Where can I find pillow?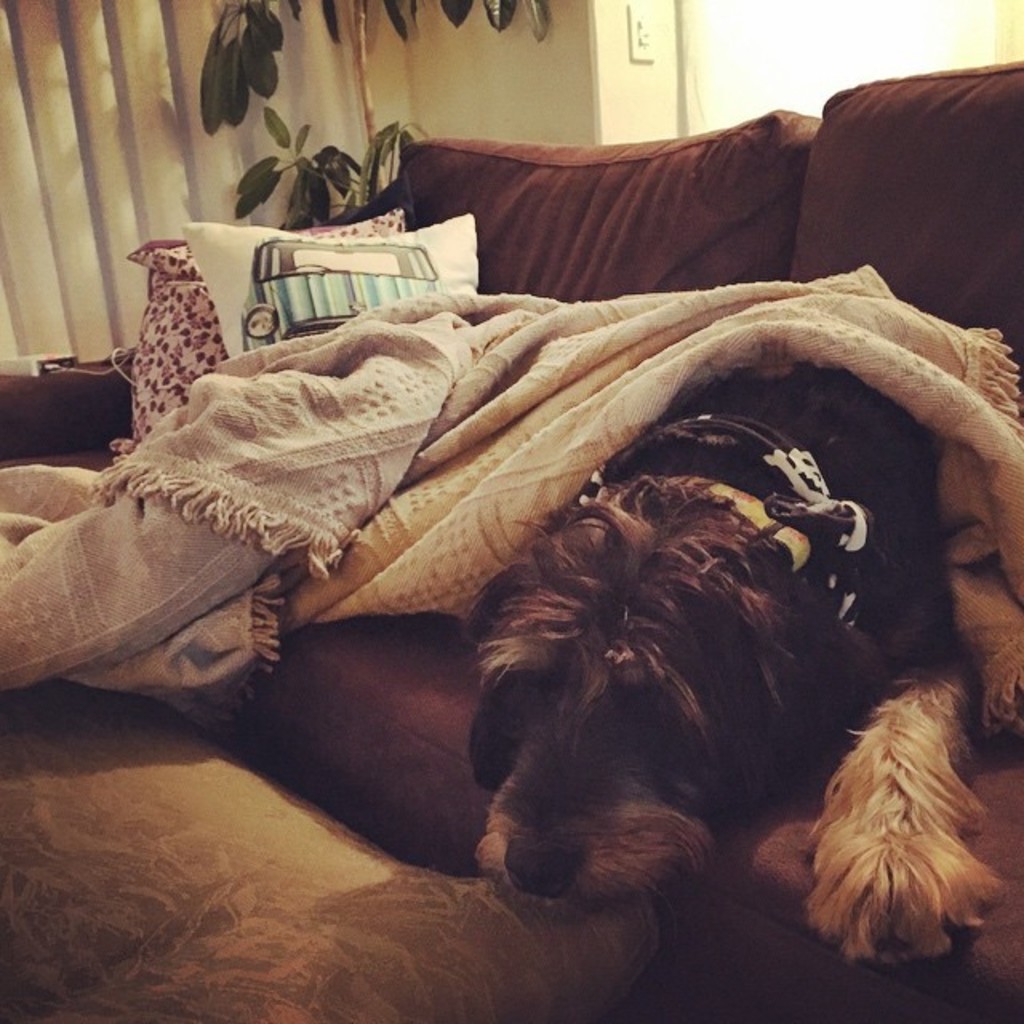
You can find it at locate(189, 211, 477, 358).
